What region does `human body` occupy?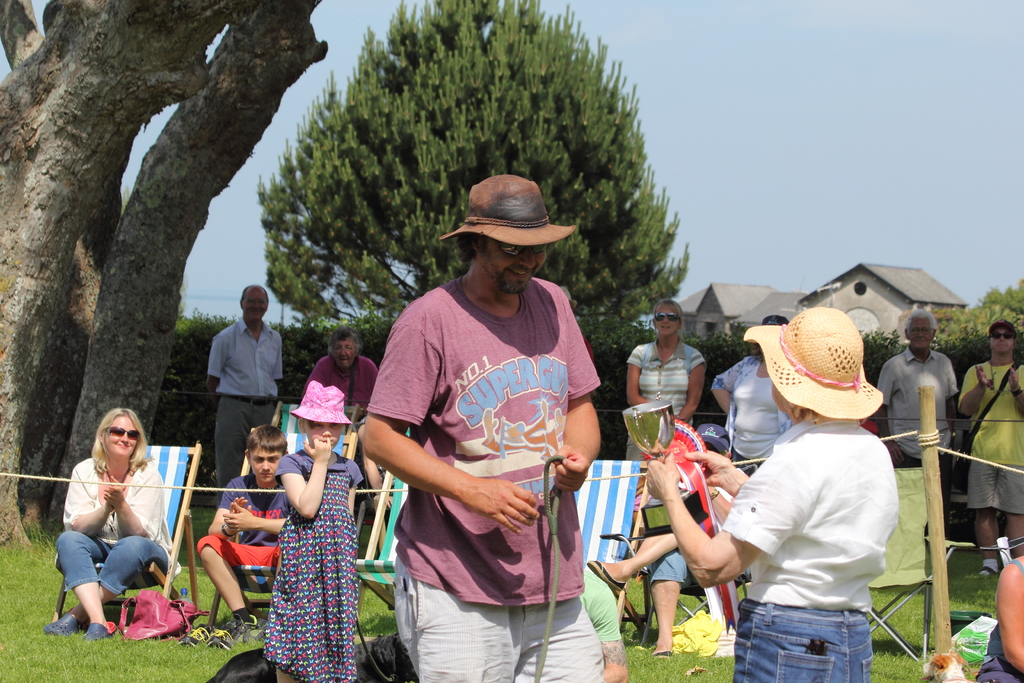
x1=579, y1=565, x2=630, y2=682.
